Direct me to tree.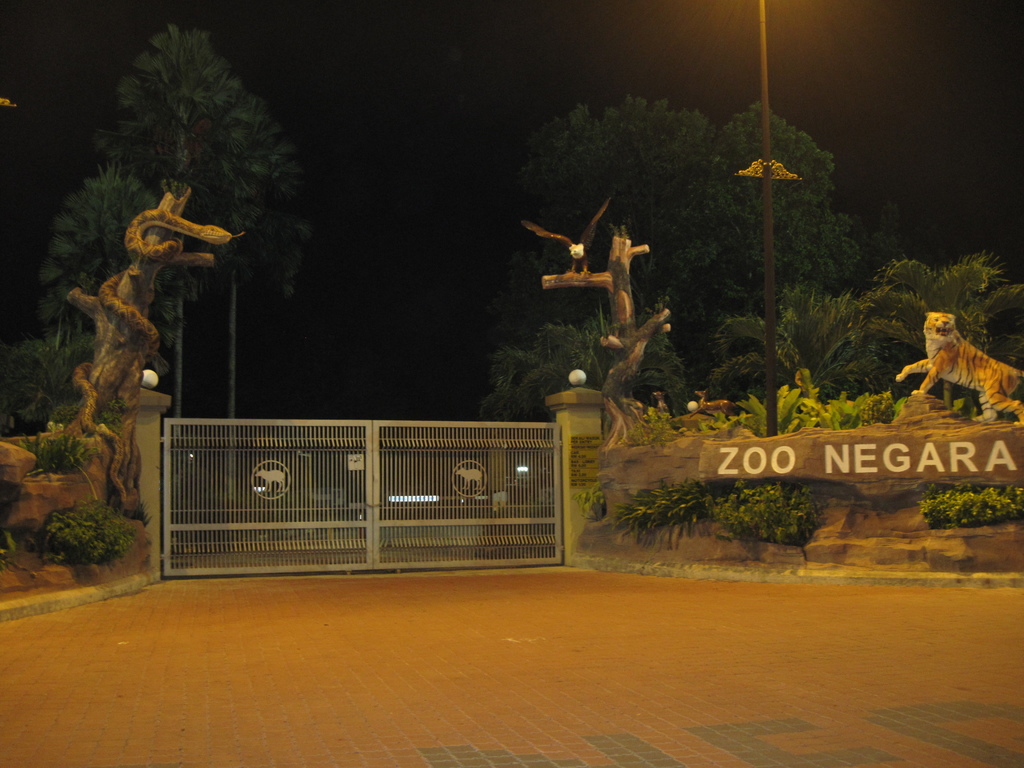
Direction: [100, 24, 313, 421].
